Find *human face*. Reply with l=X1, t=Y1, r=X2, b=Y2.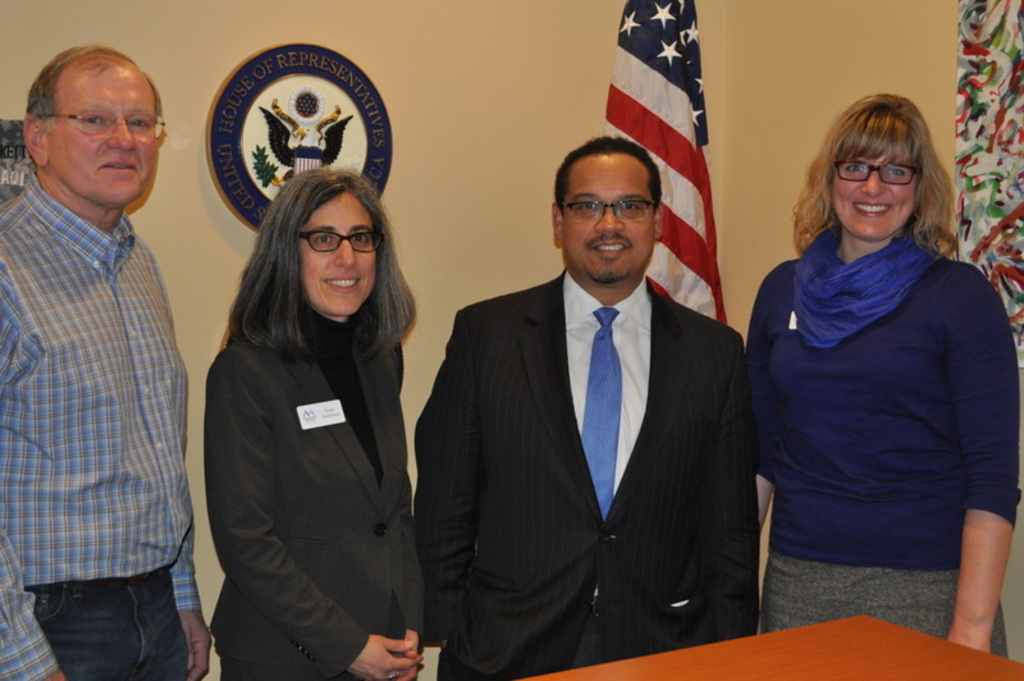
l=833, t=152, r=916, b=237.
